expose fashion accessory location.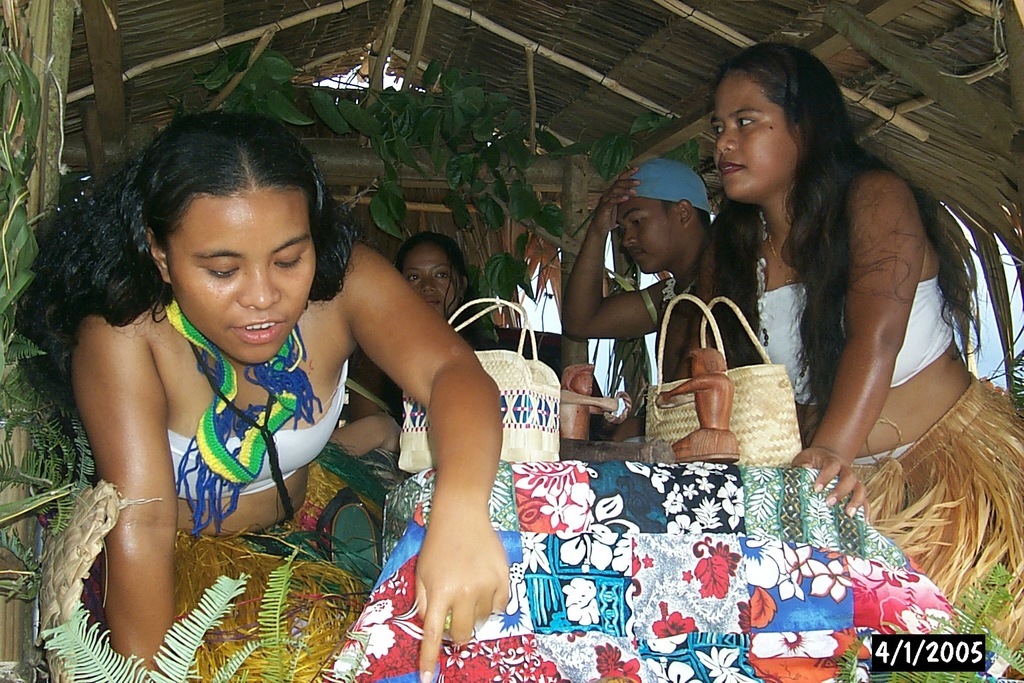
Exposed at <region>628, 159, 717, 213</region>.
